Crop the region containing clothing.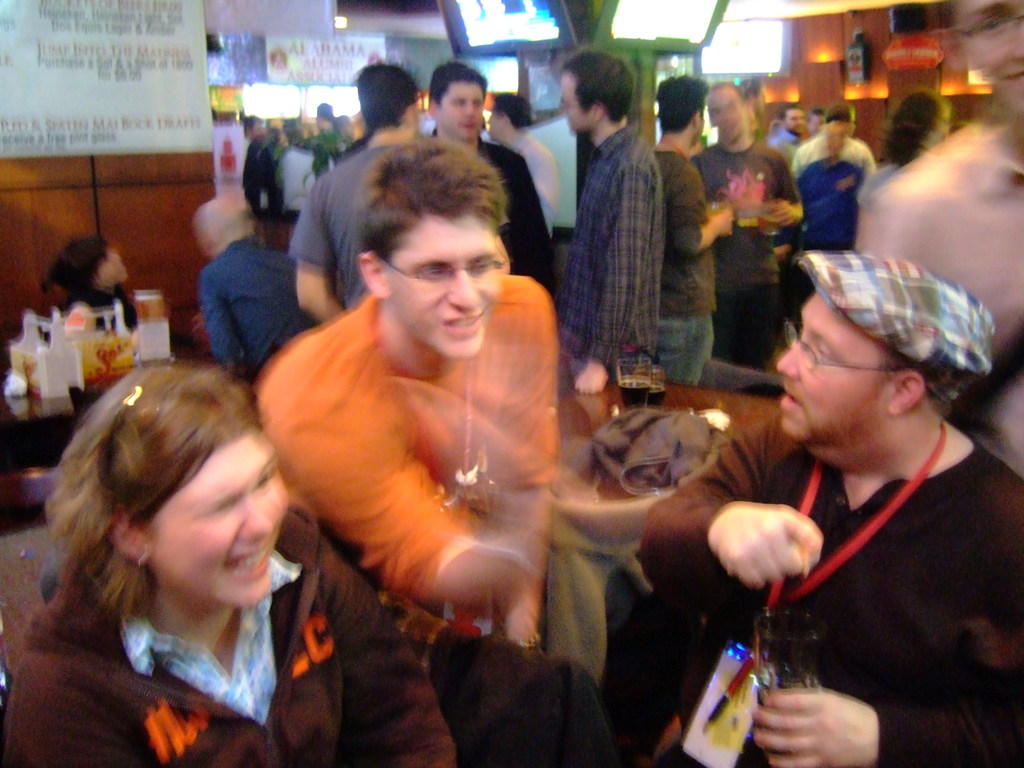
Crop region: bbox=[676, 363, 1014, 748].
